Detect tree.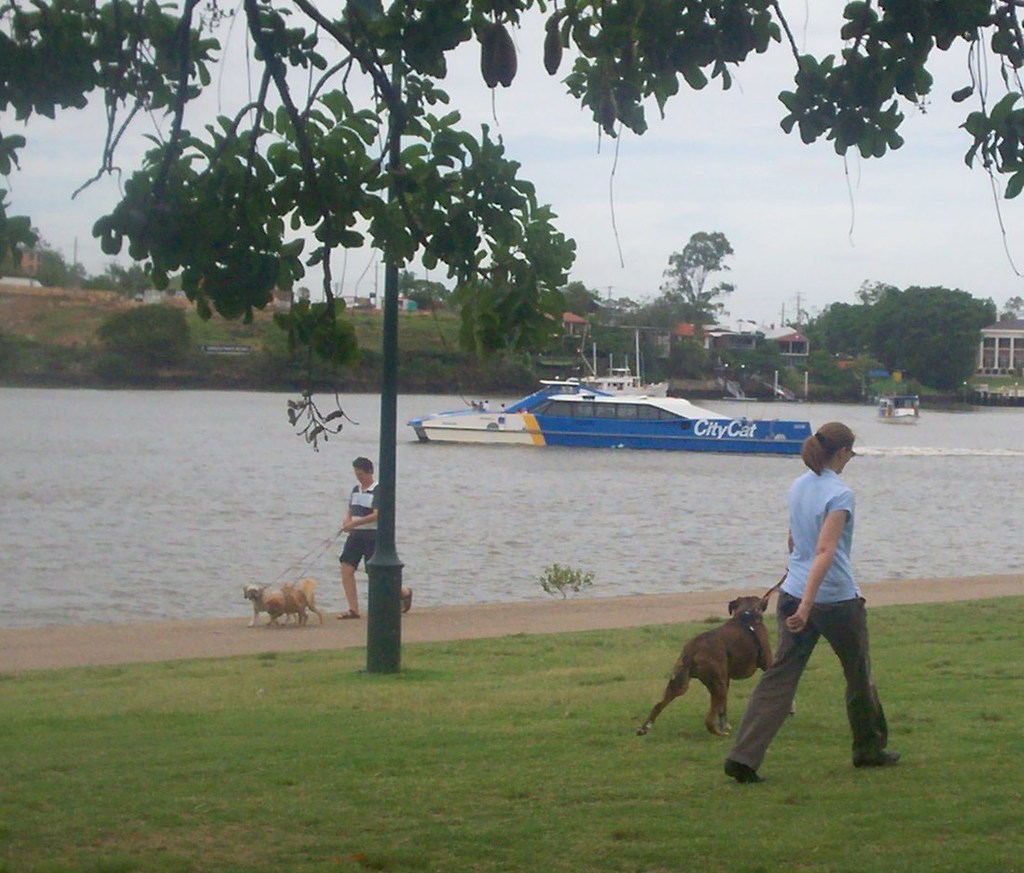
Detected at left=67, top=261, right=81, bottom=278.
